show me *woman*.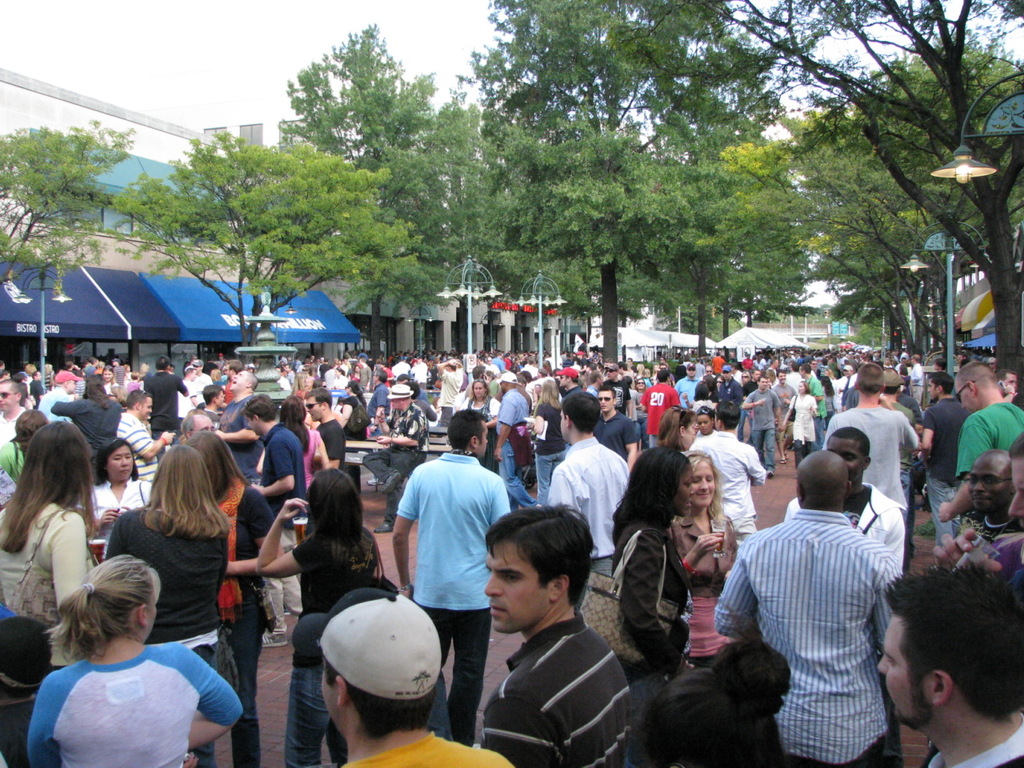
*woman* is here: {"left": 736, "top": 370, "right": 754, "bottom": 442}.
